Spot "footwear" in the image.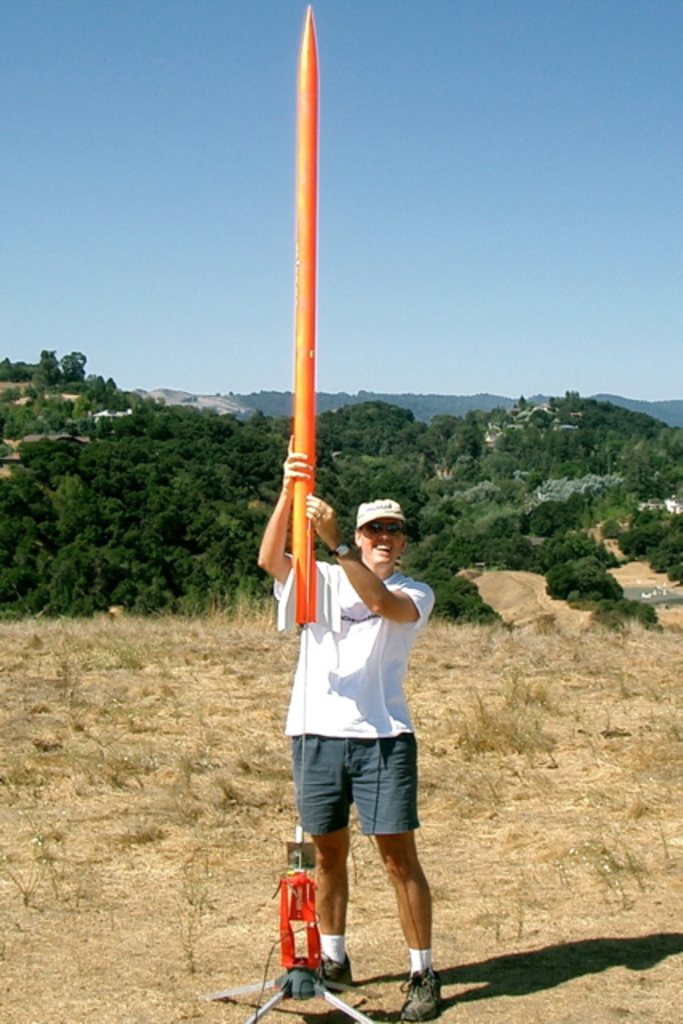
"footwear" found at [395,958,453,1022].
